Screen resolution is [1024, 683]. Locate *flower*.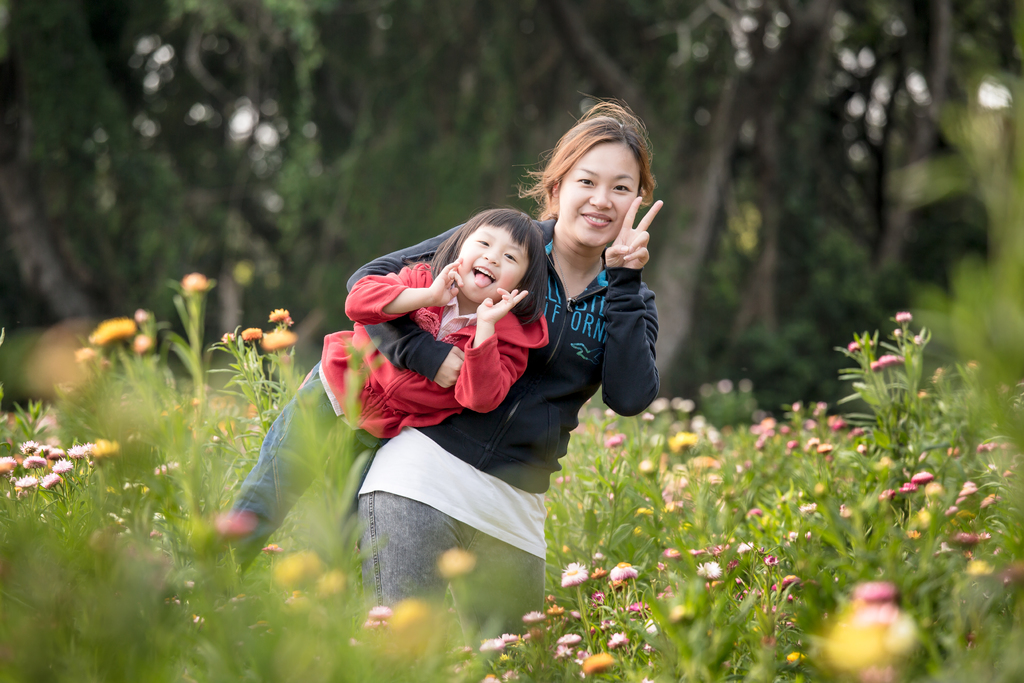
(260, 542, 280, 552).
